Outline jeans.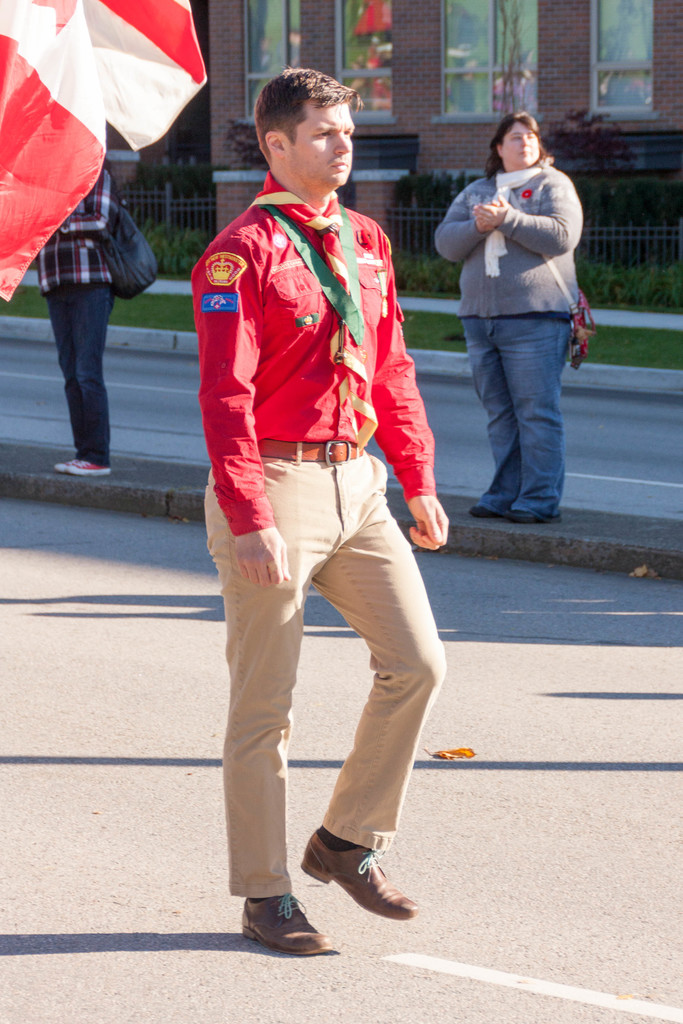
Outline: rect(211, 465, 466, 906).
